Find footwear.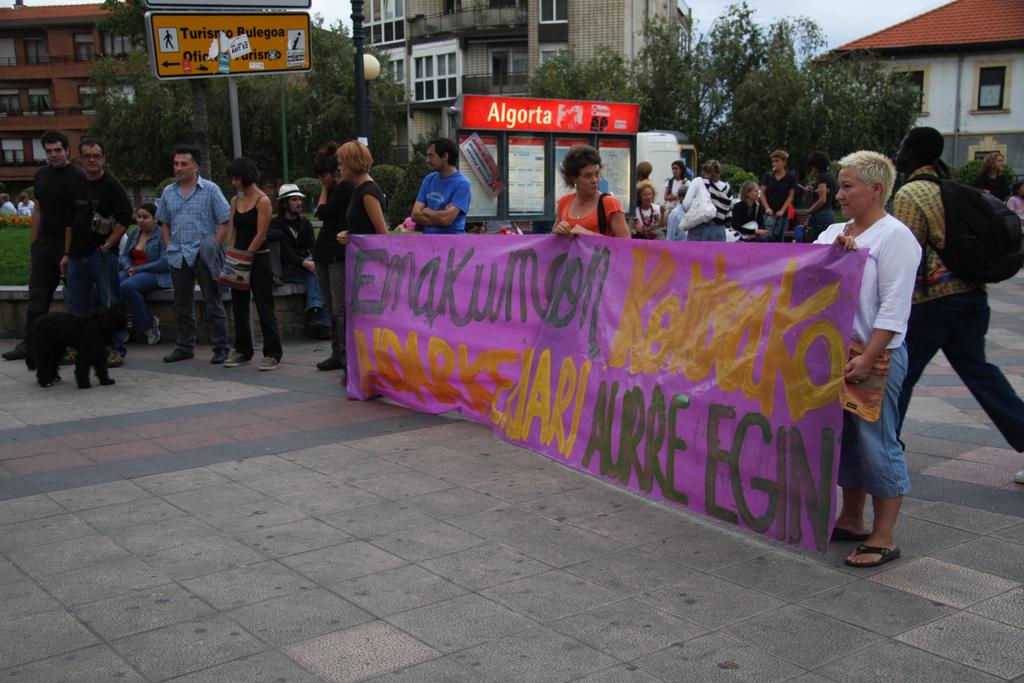
[3, 343, 24, 363].
